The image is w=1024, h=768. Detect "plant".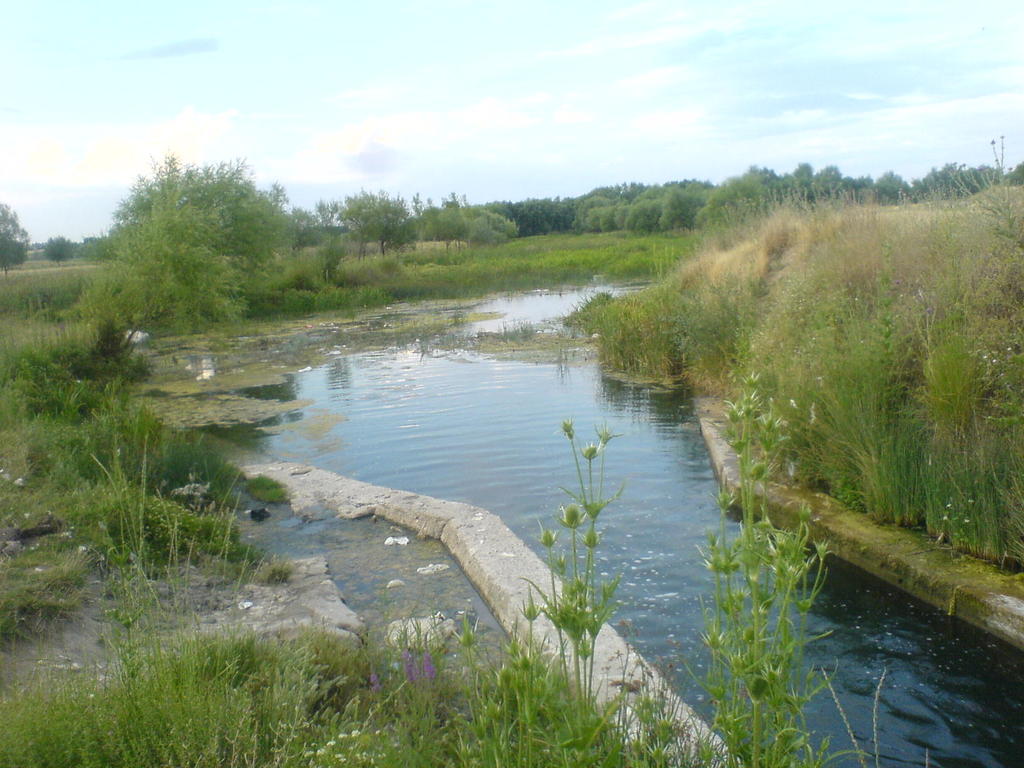
Detection: <box>512,413,634,730</box>.
